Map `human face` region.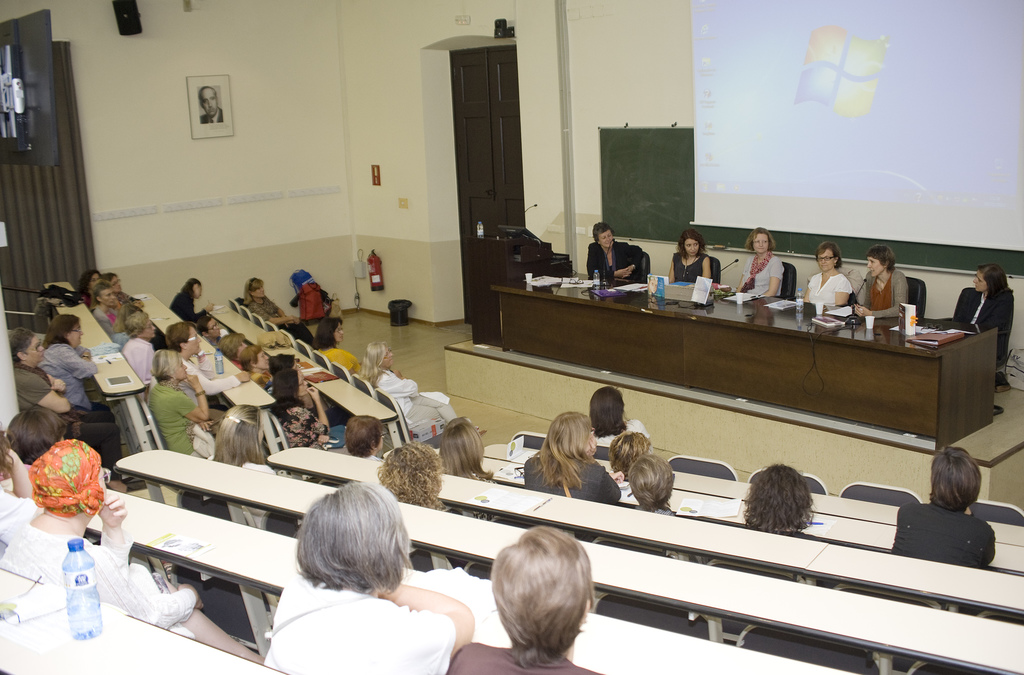
Mapped to left=753, top=233, right=767, bottom=252.
